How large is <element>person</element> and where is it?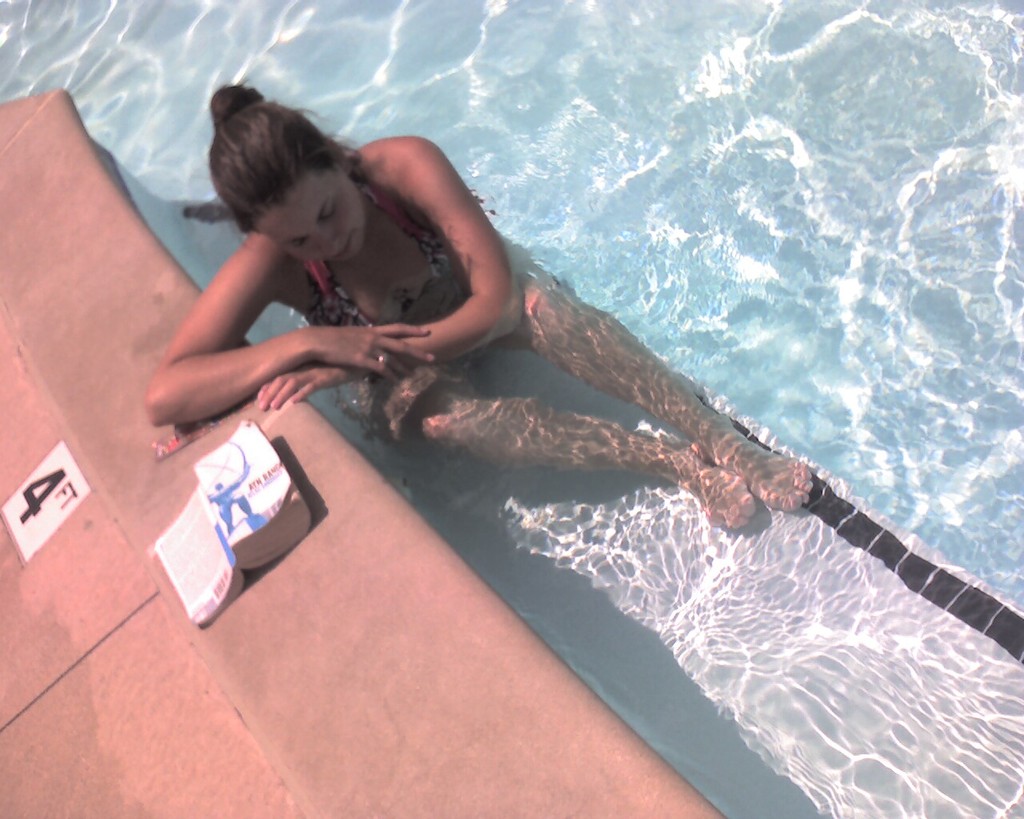
Bounding box: box(140, 83, 817, 533).
